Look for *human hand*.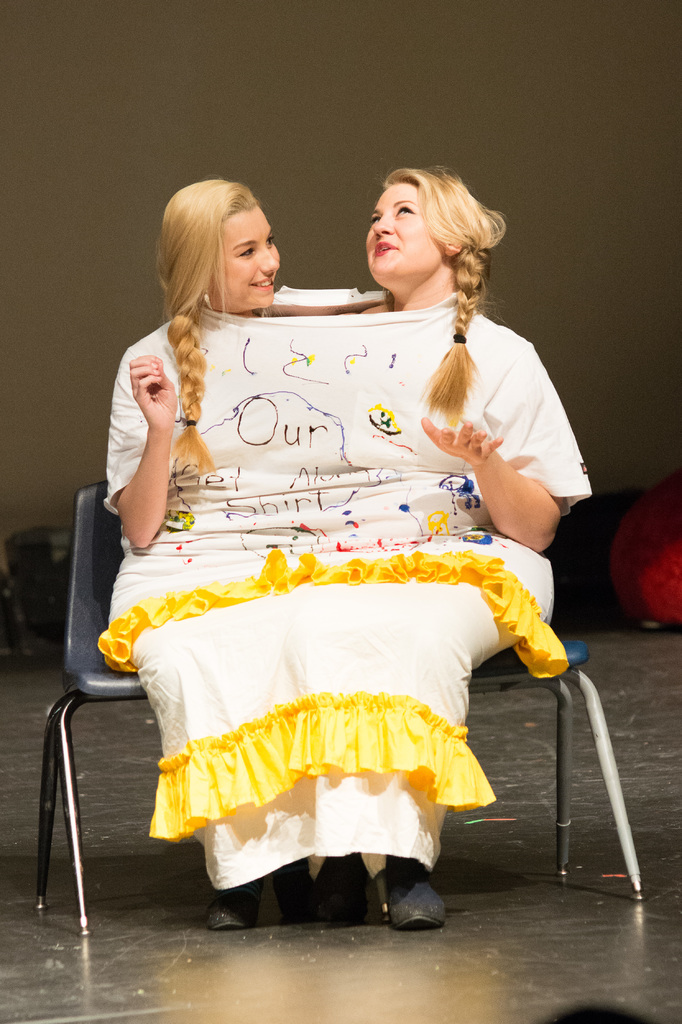
Found: (left=417, top=412, right=507, bottom=470).
